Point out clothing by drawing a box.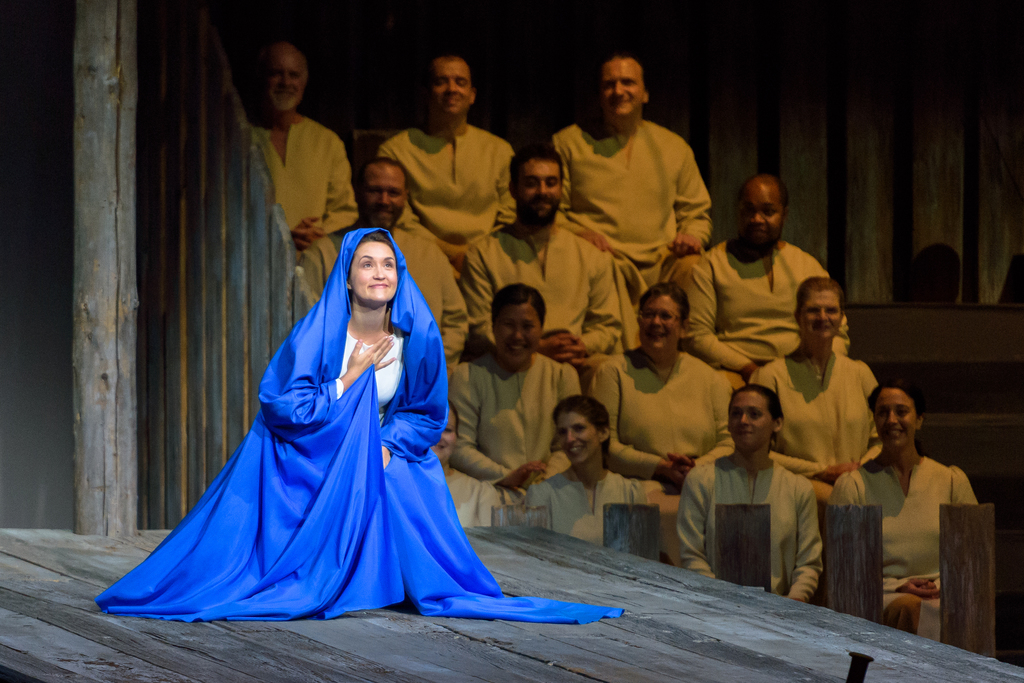
pyautogui.locateOnScreen(300, 214, 465, 381).
